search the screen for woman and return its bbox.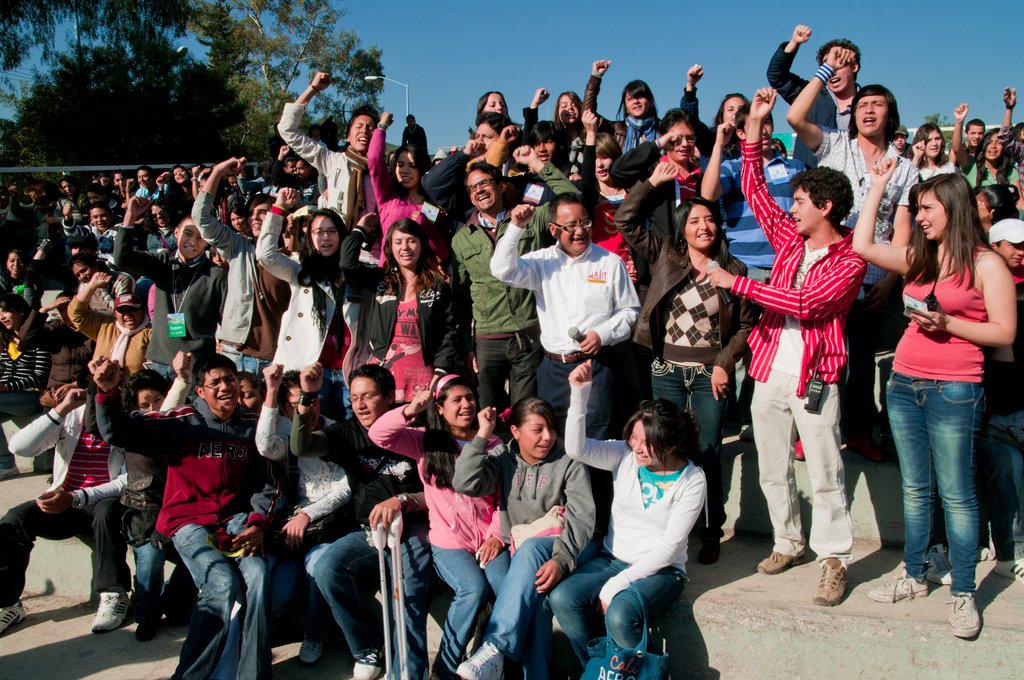
Found: <box>957,126,1016,188</box>.
